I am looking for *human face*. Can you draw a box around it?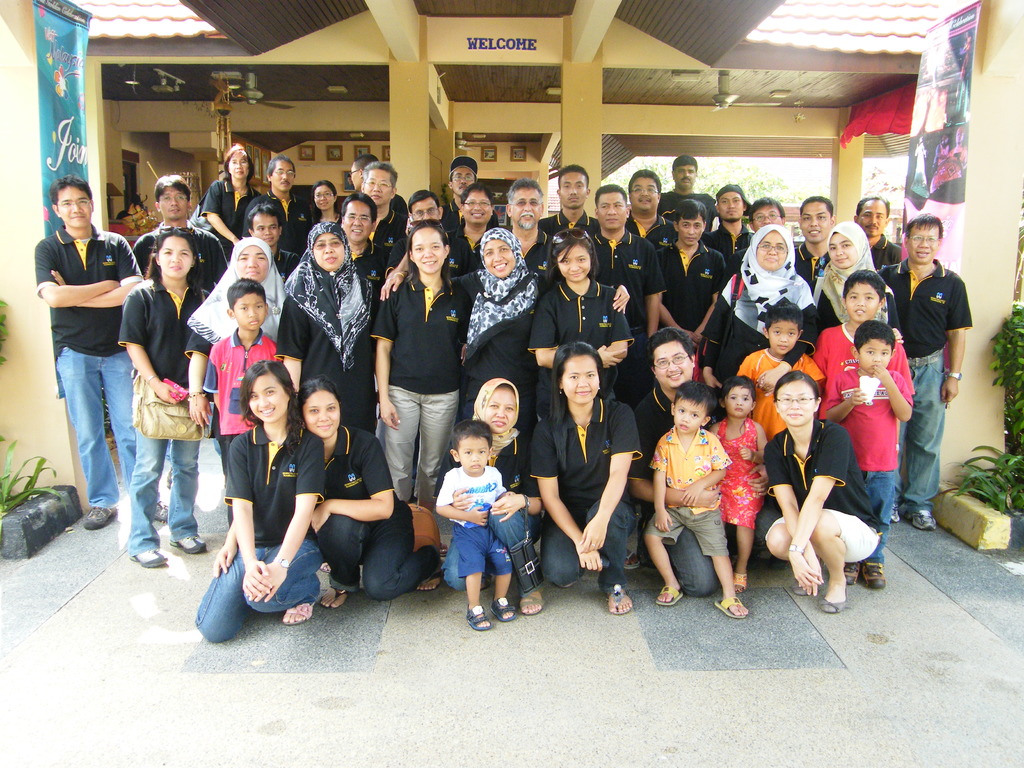
Sure, the bounding box is l=271, t=161, r=293, b=189.
